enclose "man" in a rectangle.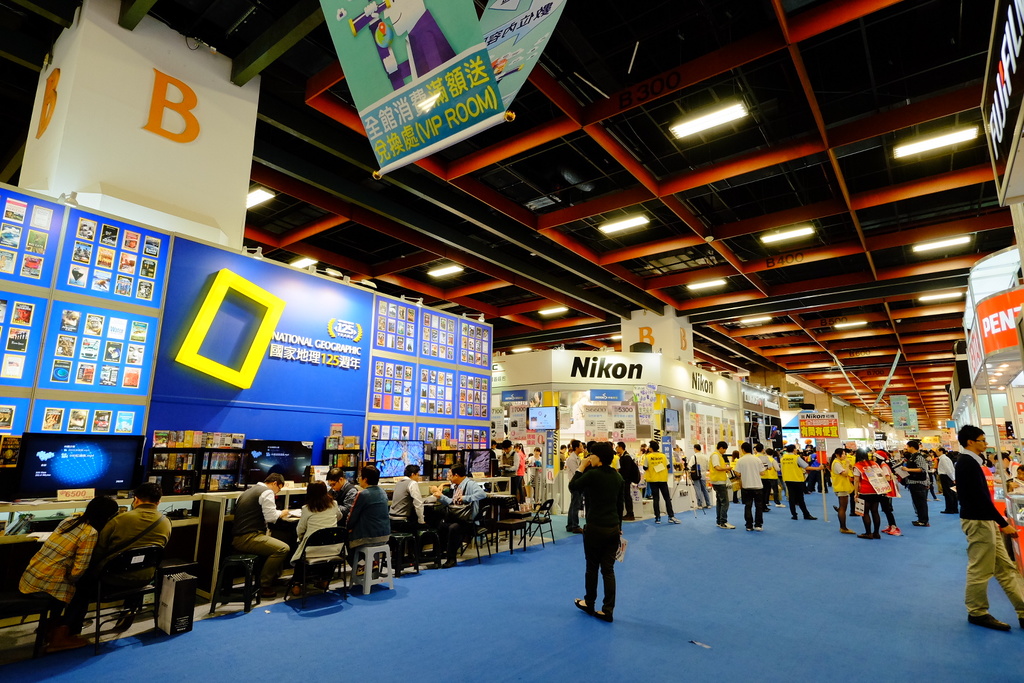
Rect(947, 418, 1018, 630).
